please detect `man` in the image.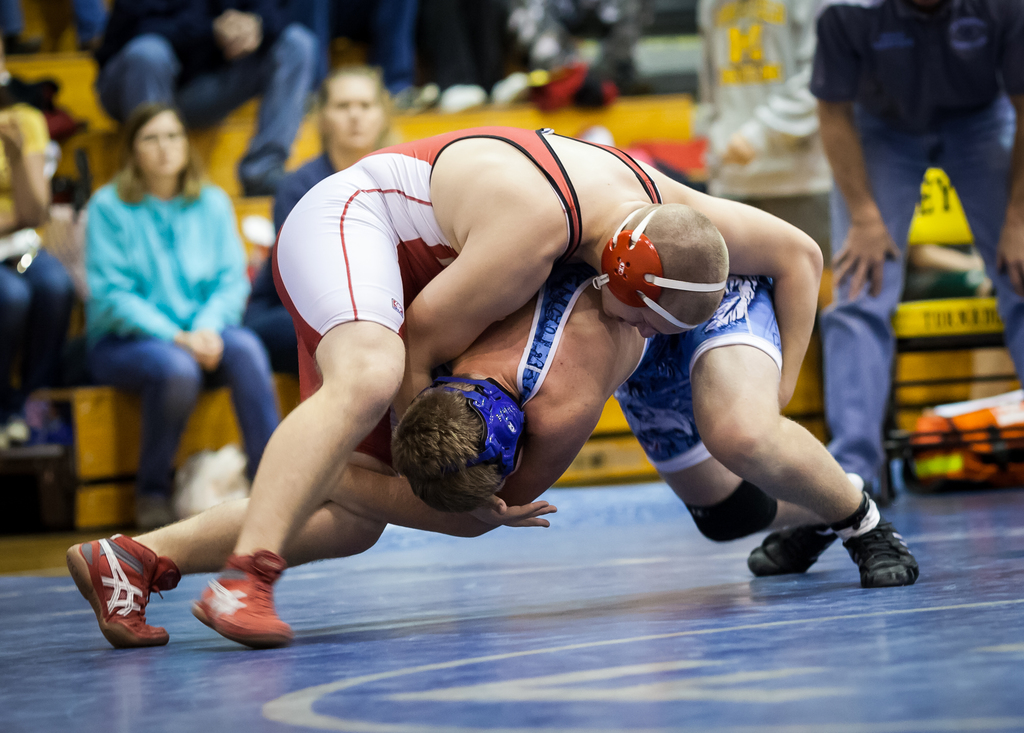
<box>292,0,420,104</box>.
